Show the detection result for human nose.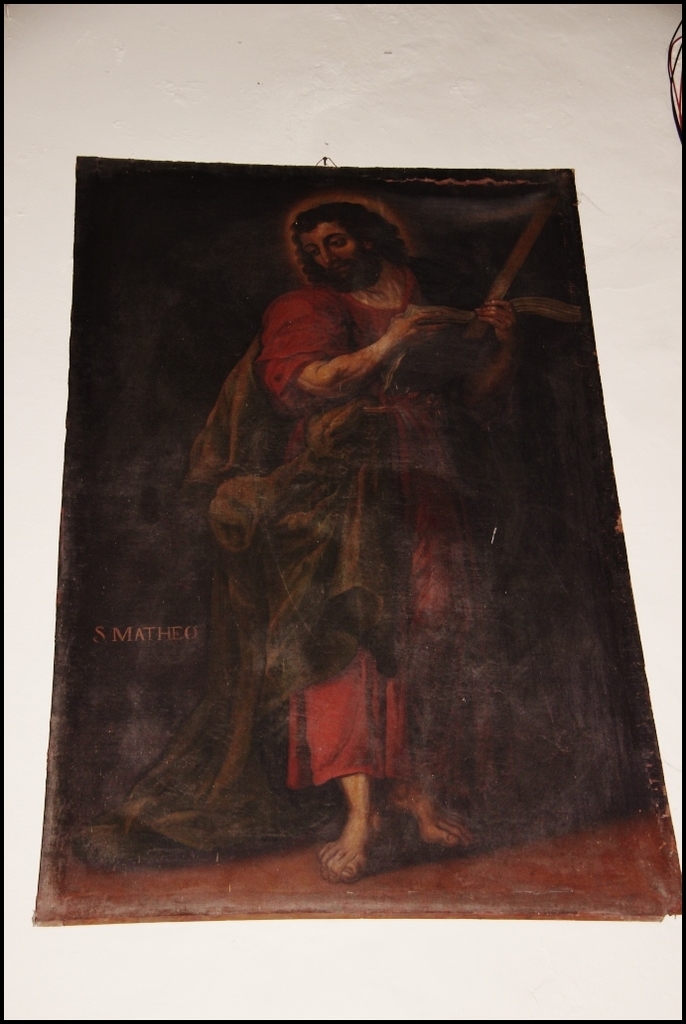
region(318, 248, 336, 265).
